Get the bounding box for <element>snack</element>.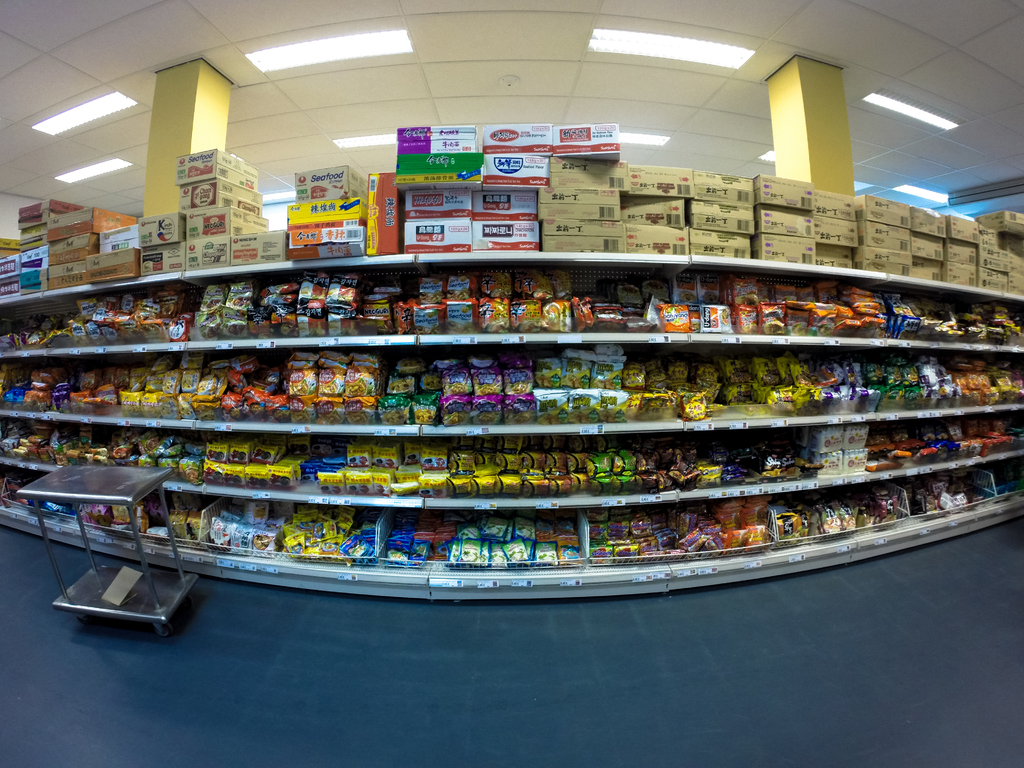
392, 367, 419, 399.
